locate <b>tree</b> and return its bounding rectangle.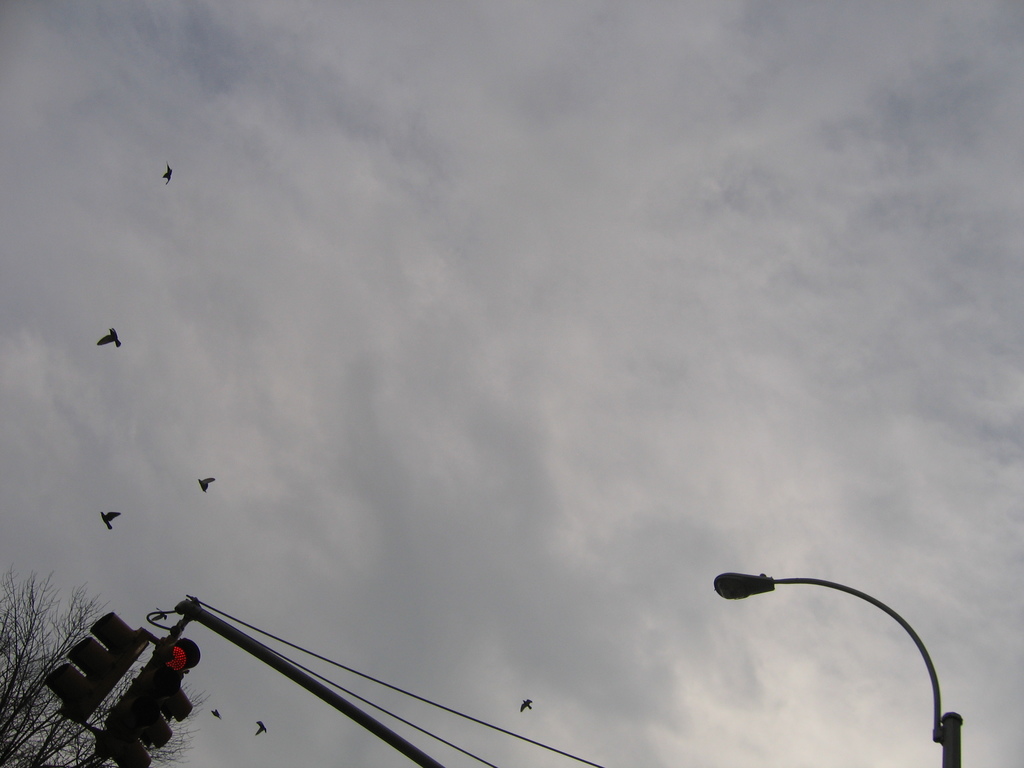
box(0, 572, 206, 767).
